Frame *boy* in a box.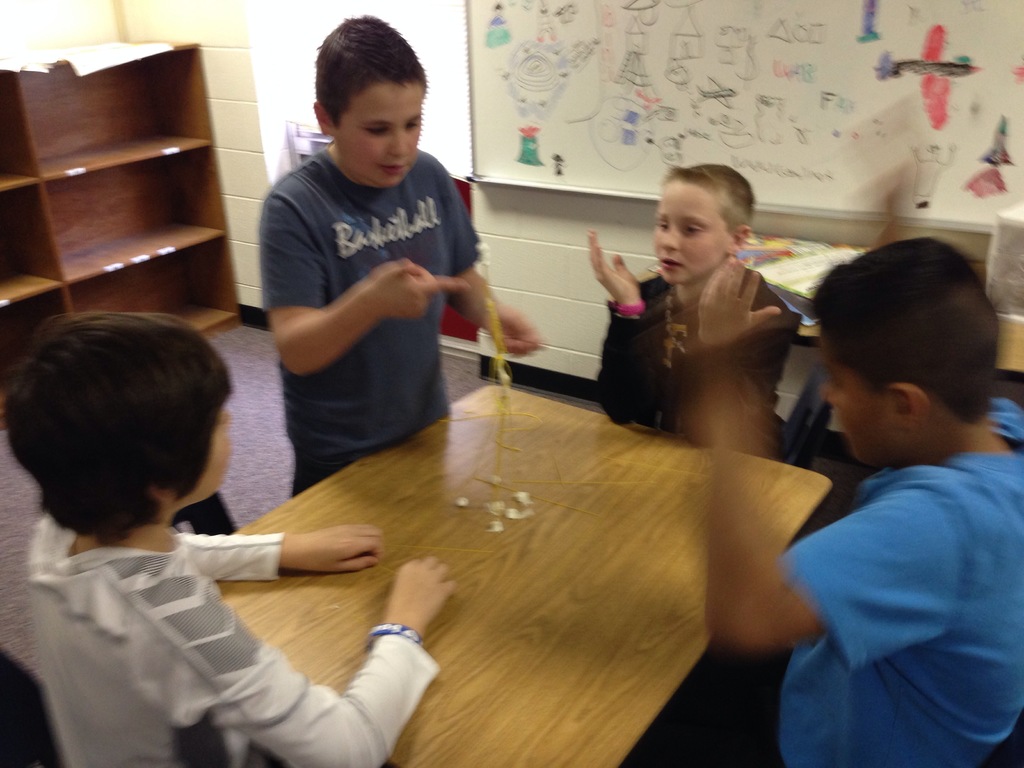
Rect(690, 236, 1023, 767).
